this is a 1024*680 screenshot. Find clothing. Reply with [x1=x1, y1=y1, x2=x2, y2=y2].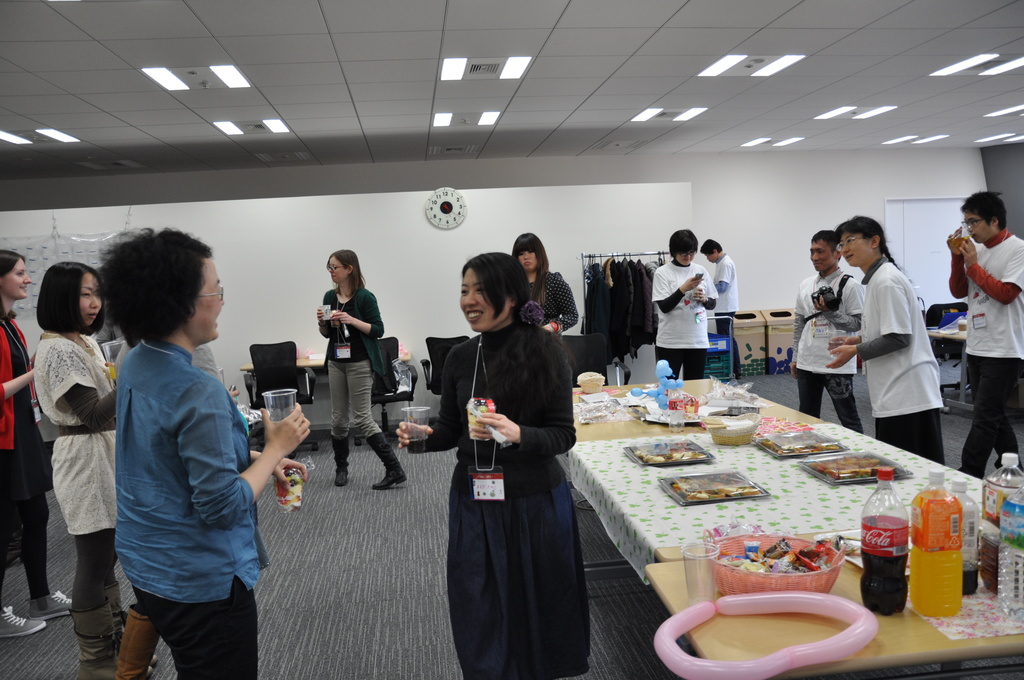
[x1=428, y1=320, x2=591, y2=679].
